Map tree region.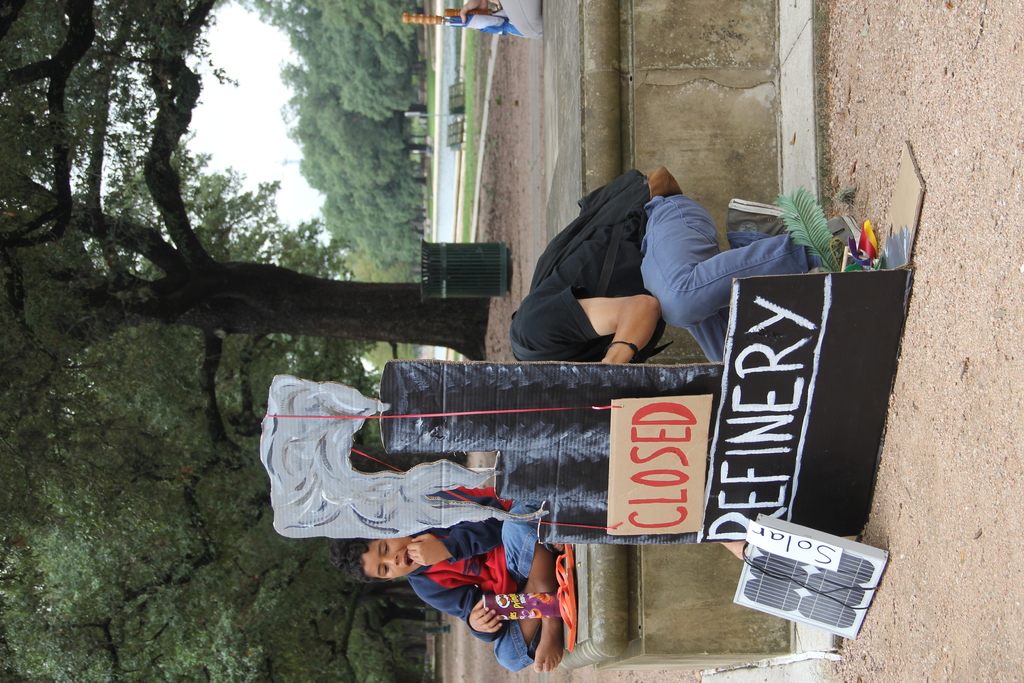
Mapped to 0 0 488 682.
